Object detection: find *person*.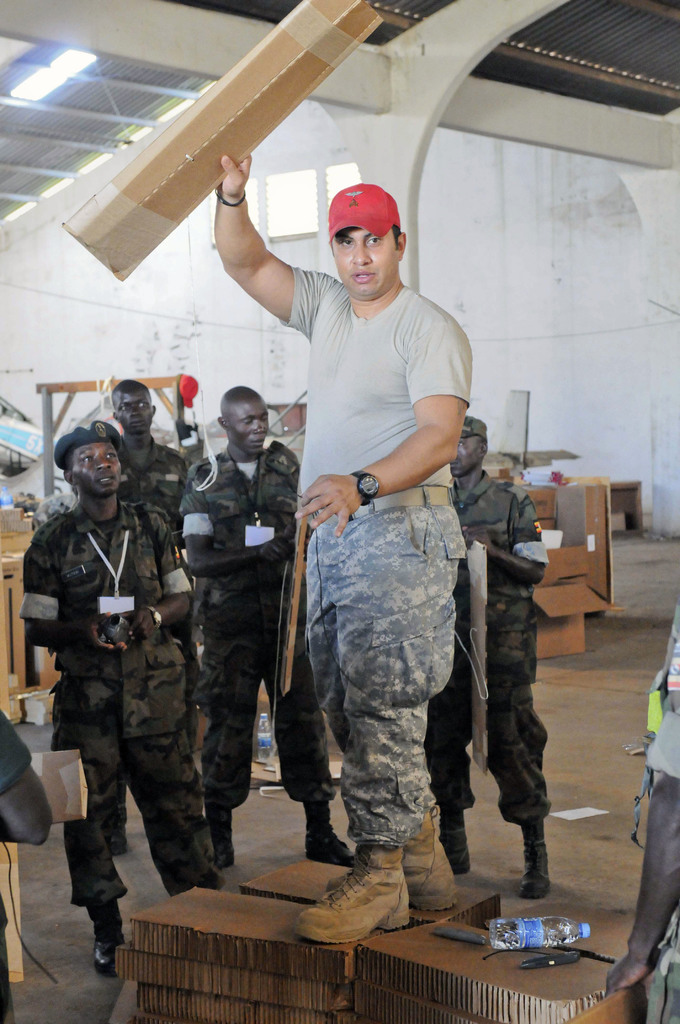
173, 383, 360, 868.
